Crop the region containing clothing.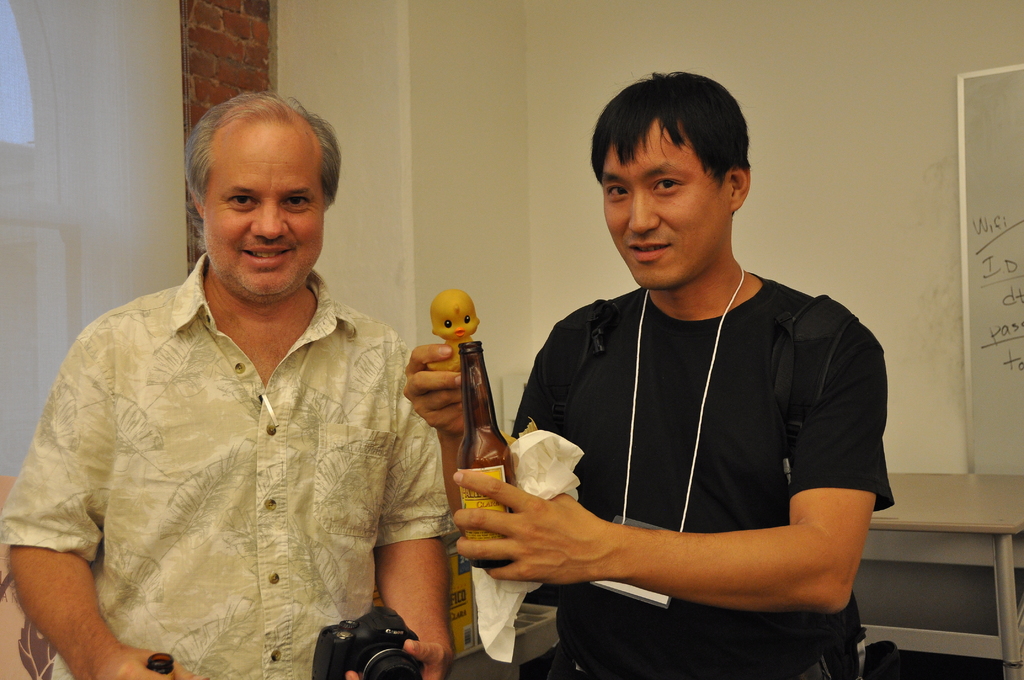
Crop region: x1=503, y1=219, x2=899, y2=653.
